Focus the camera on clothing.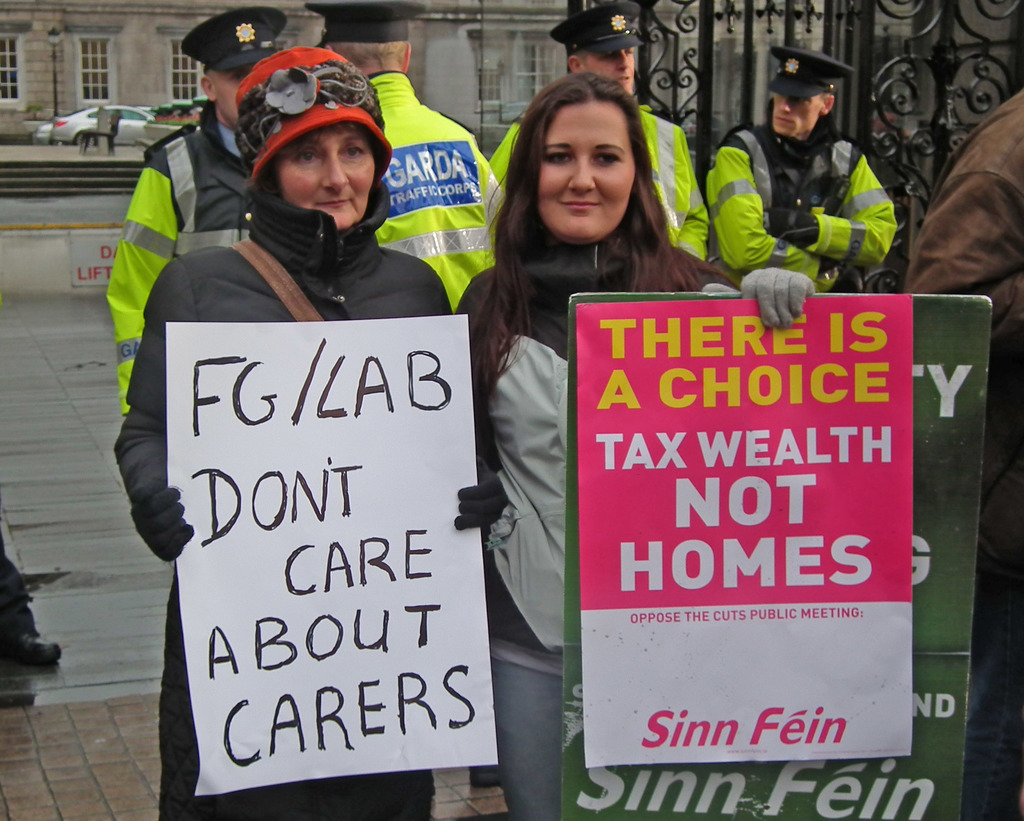
Focus region: 104:94:253:410.
